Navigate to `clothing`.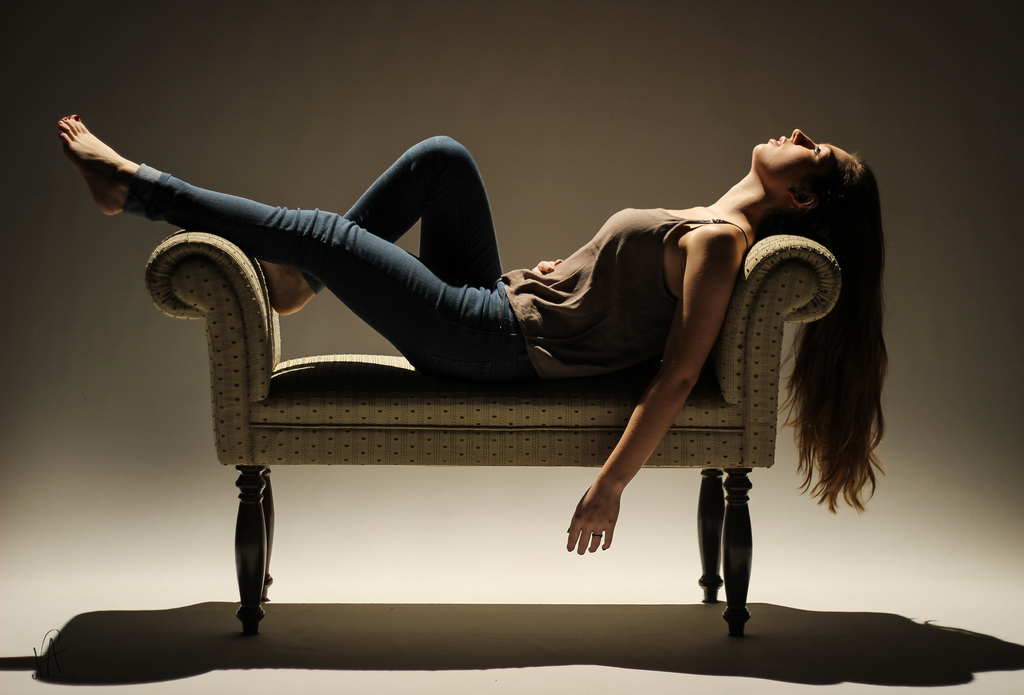
Navigation target: (53, 124, 900, 556).
